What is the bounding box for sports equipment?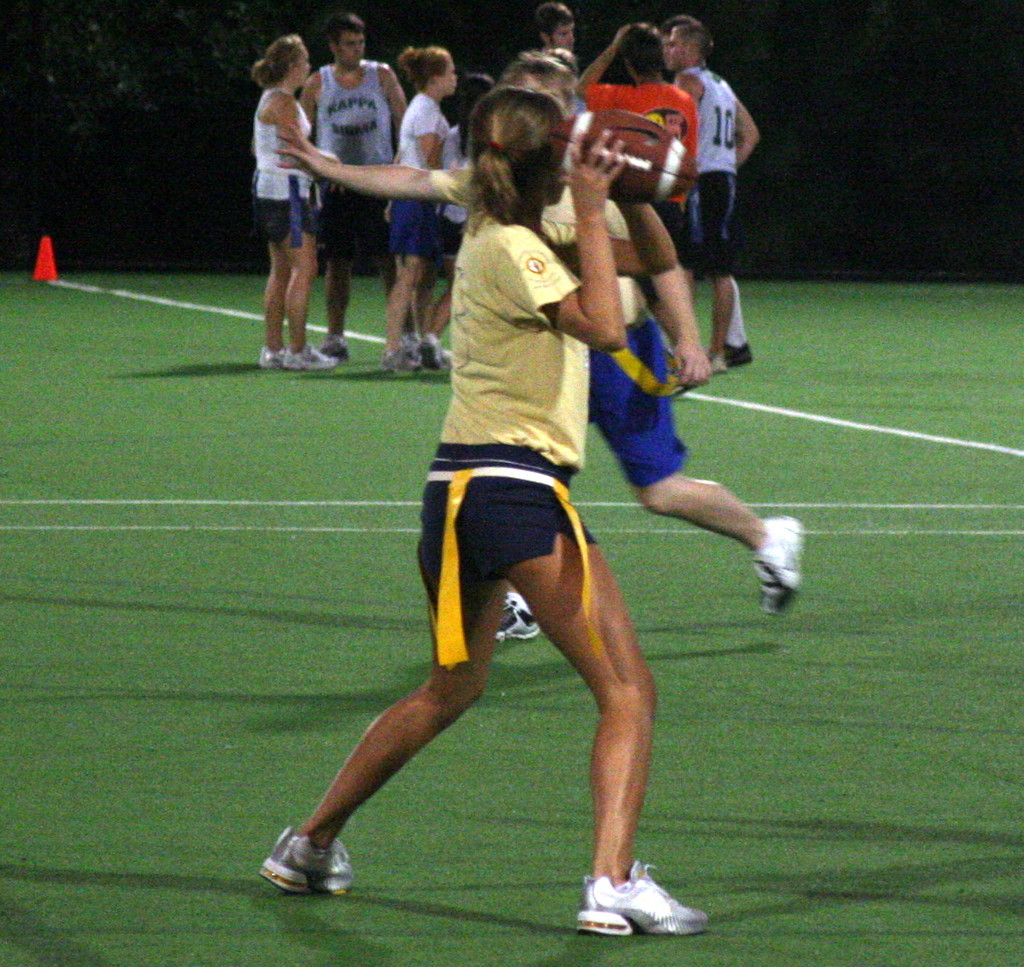
[x1=270, y1=827, x2=353, y2=896].
